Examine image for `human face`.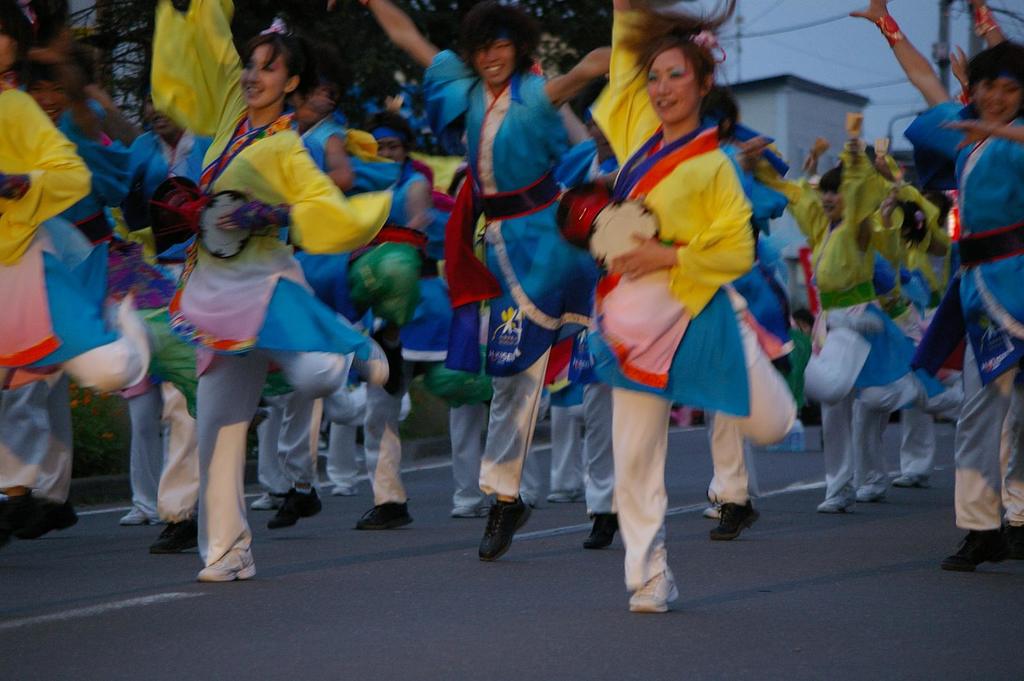
Examination result: box(474, 36, 513, 83).
